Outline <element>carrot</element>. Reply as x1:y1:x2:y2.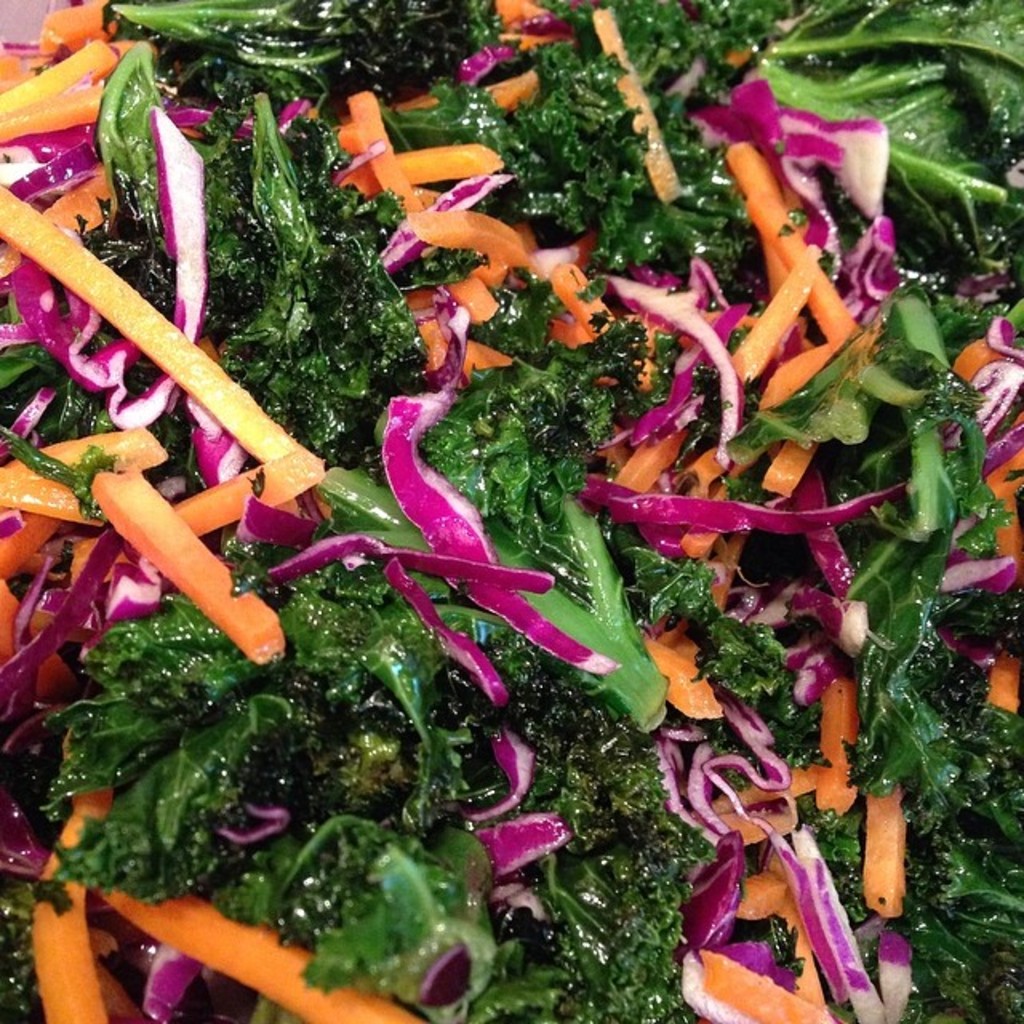
90:464:282:672.
